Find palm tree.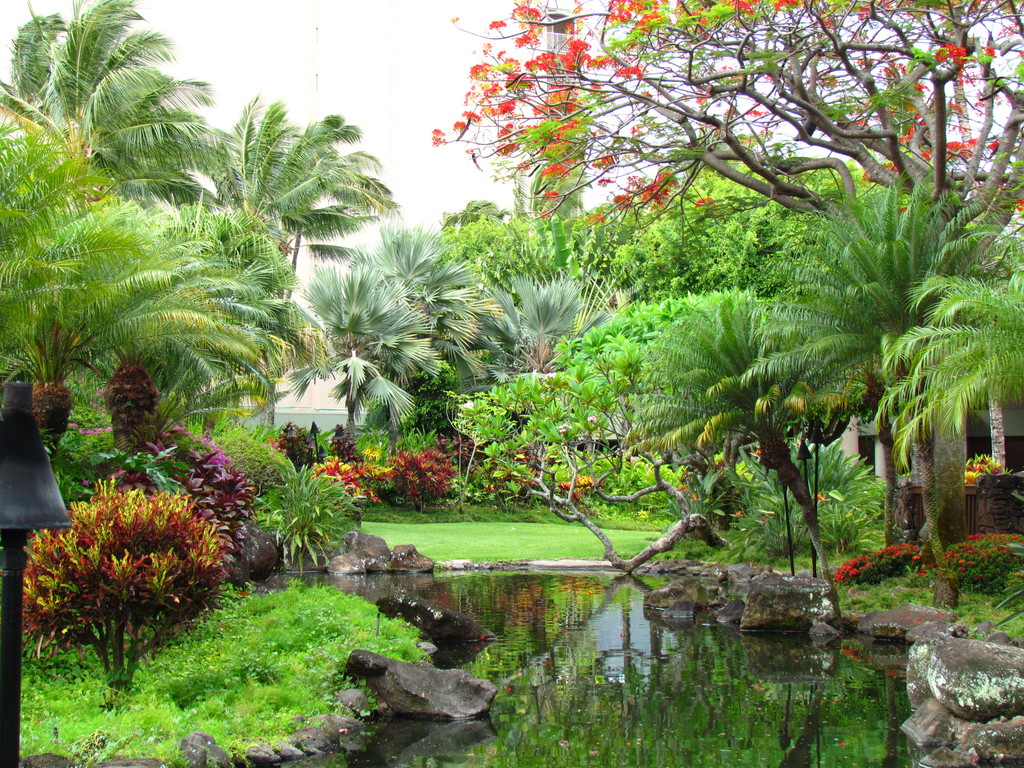
x1=0, y1=0, x2=236, y2=182.
